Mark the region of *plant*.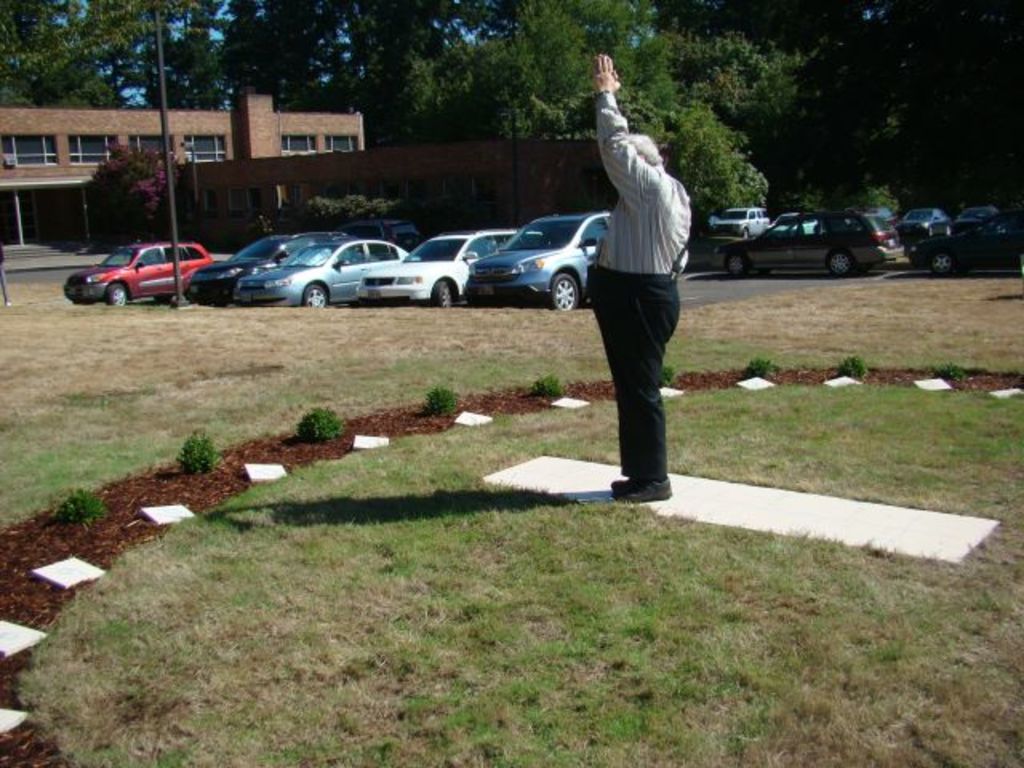
Region: pyautogui.locateOnScreen(16, 390, 1022, 766).
